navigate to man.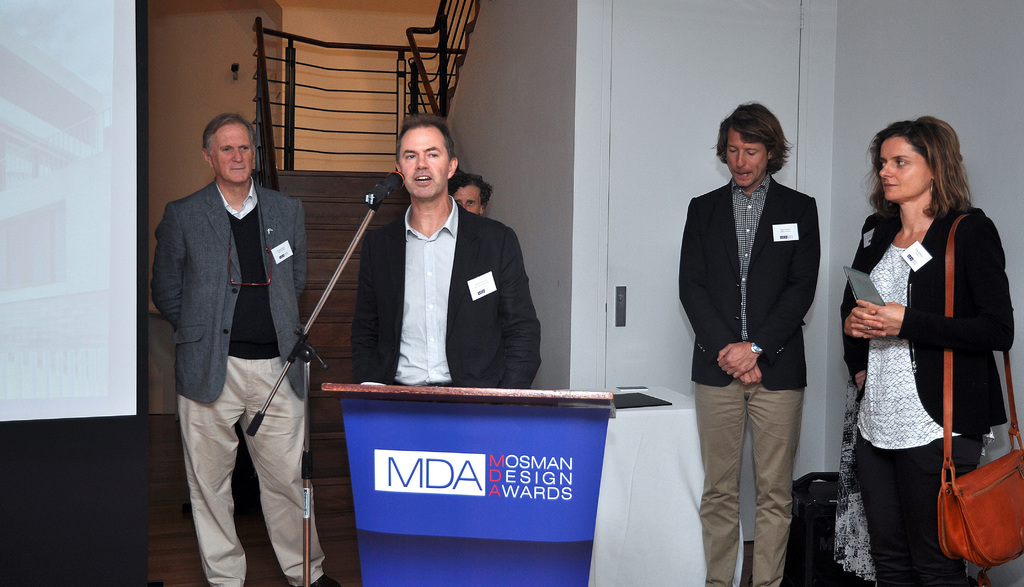
Navigation target: [x1=149, y1=109, x2=342, y2=586].
